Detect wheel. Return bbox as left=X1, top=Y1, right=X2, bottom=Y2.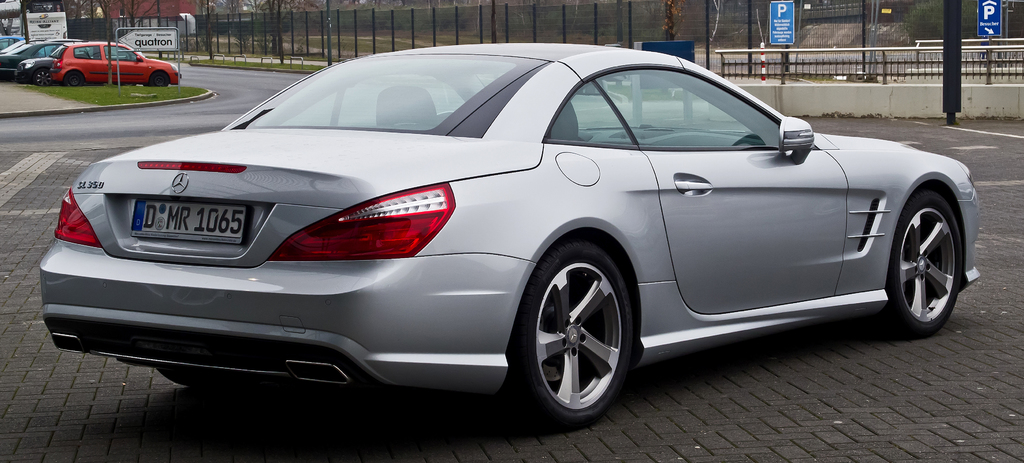
left=519, top=235, right=632, bottom=416.
